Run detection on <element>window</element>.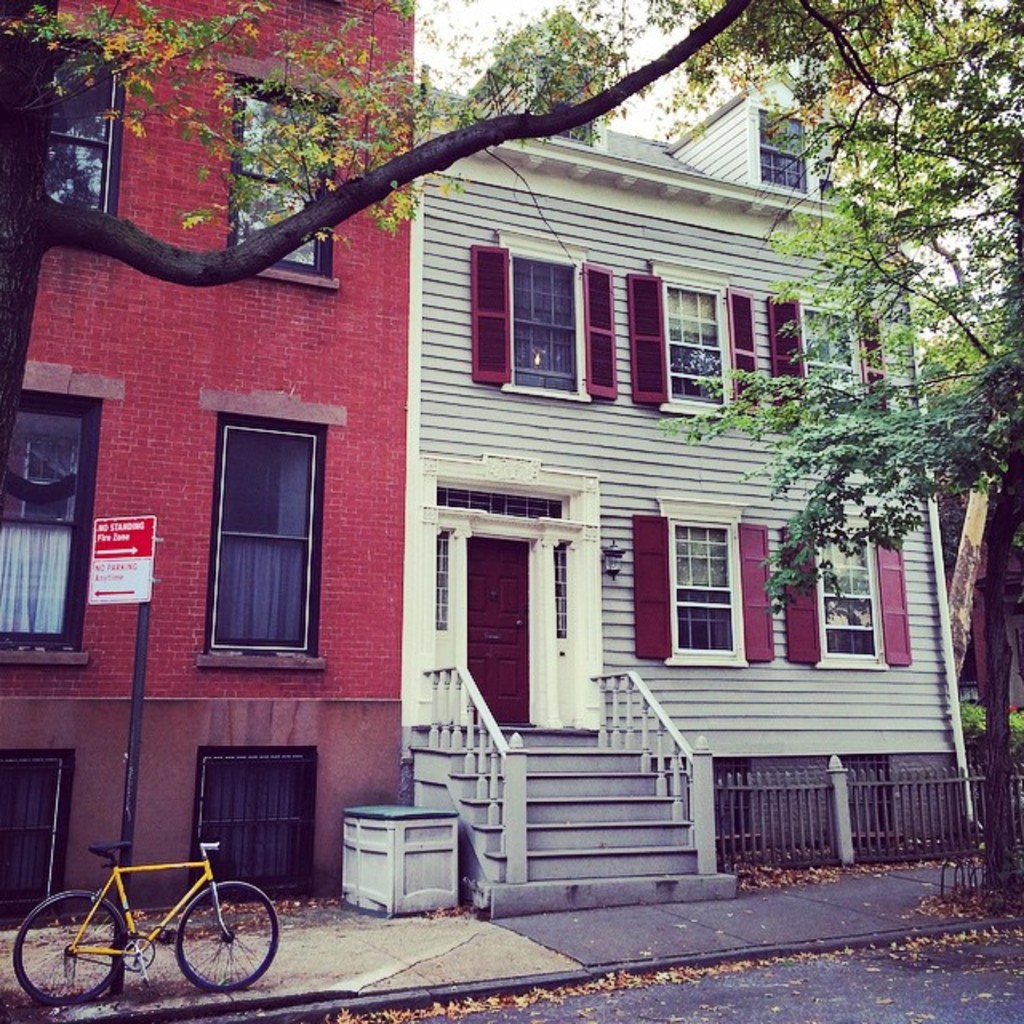
Result: <bbox>5, 752, 99, 936</bbox>.
